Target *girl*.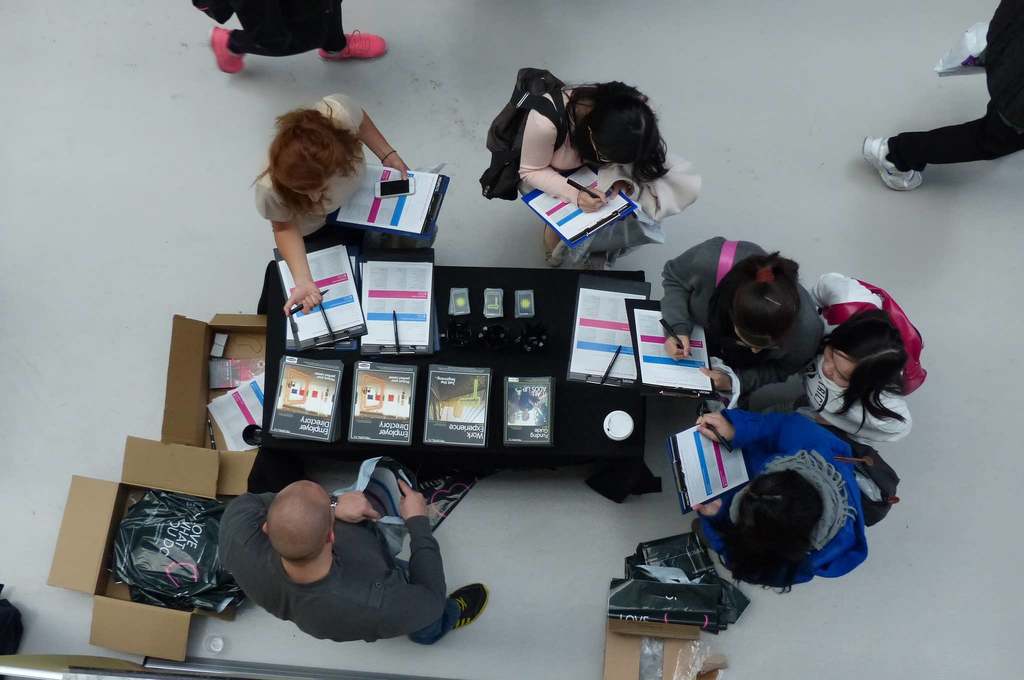
Target region: [x1=815, y1=273, x2=929, y2=444].
